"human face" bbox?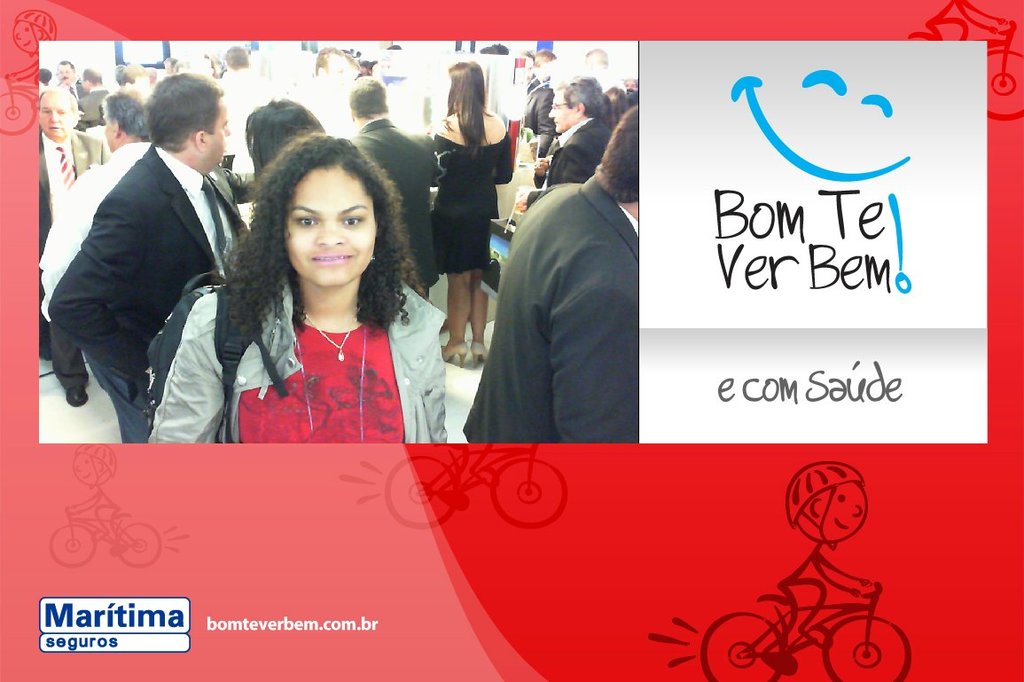
bbox=(38, 93, 73, 137)
